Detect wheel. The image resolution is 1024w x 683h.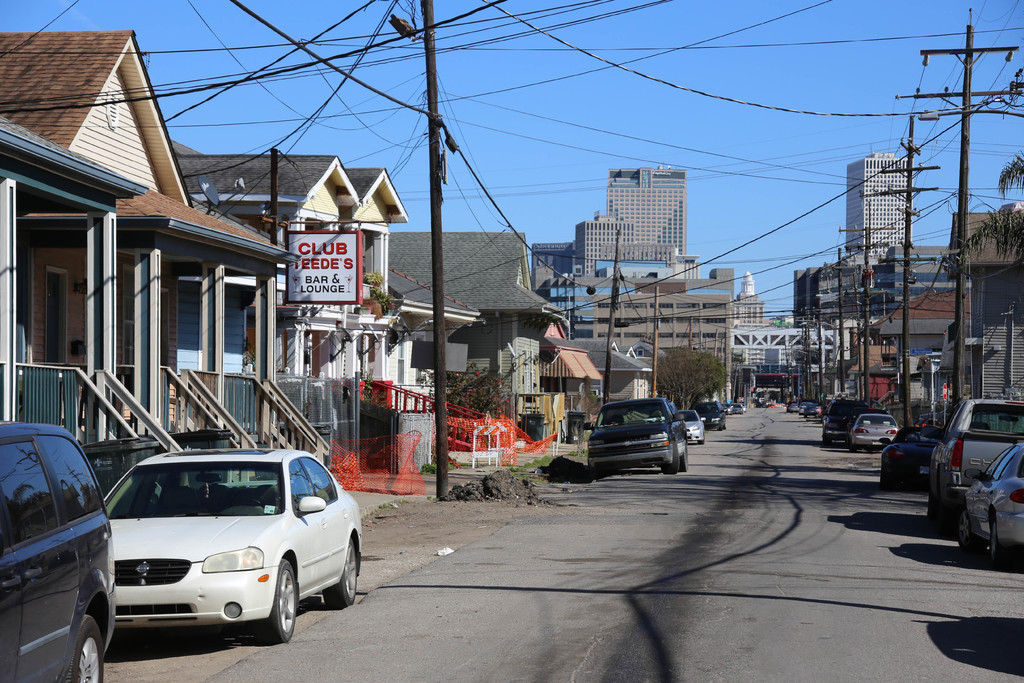
BBox(676, 447, 689, 474).
